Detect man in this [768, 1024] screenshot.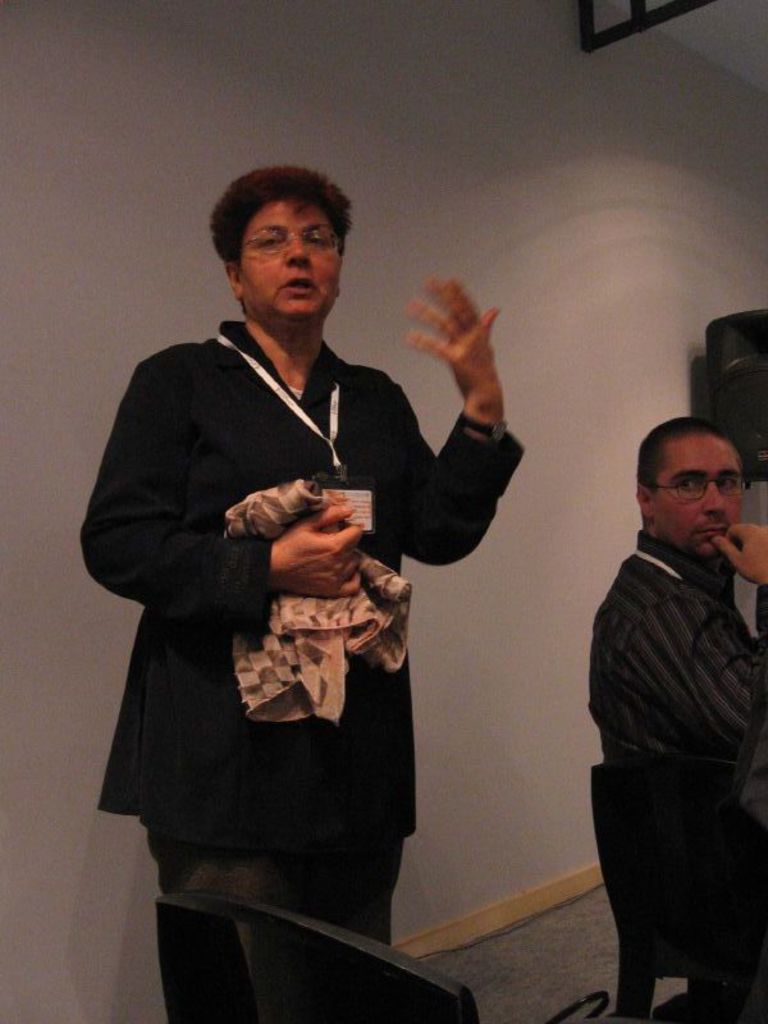
Detection: detection(589, 422, 767, 874).
